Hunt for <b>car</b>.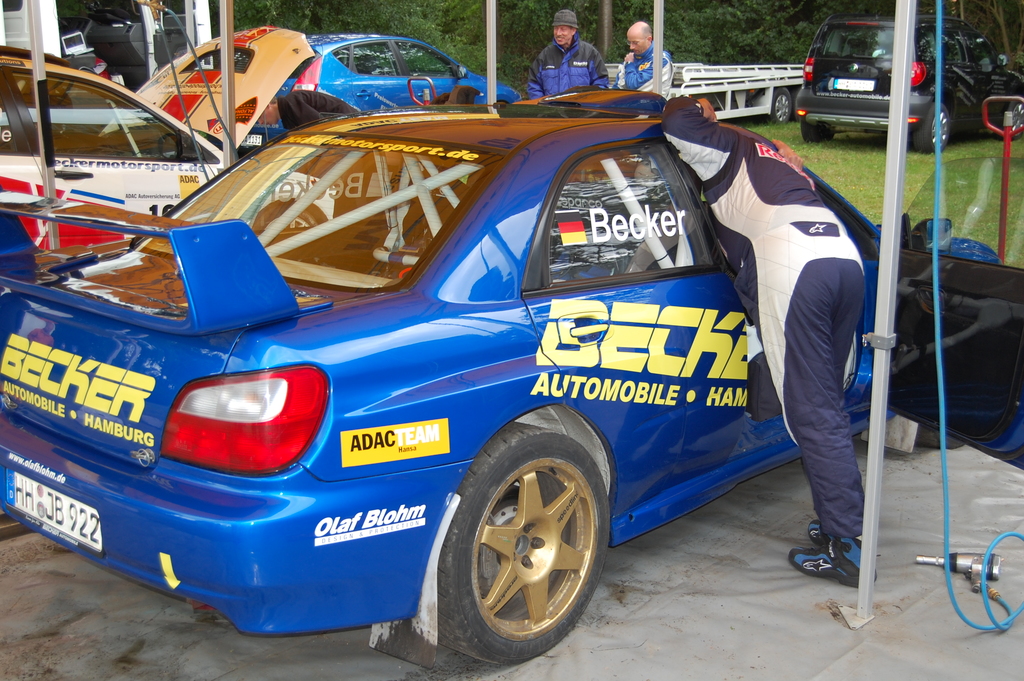
Hunted down at <region>0, 82, 1023, 669</region>.
